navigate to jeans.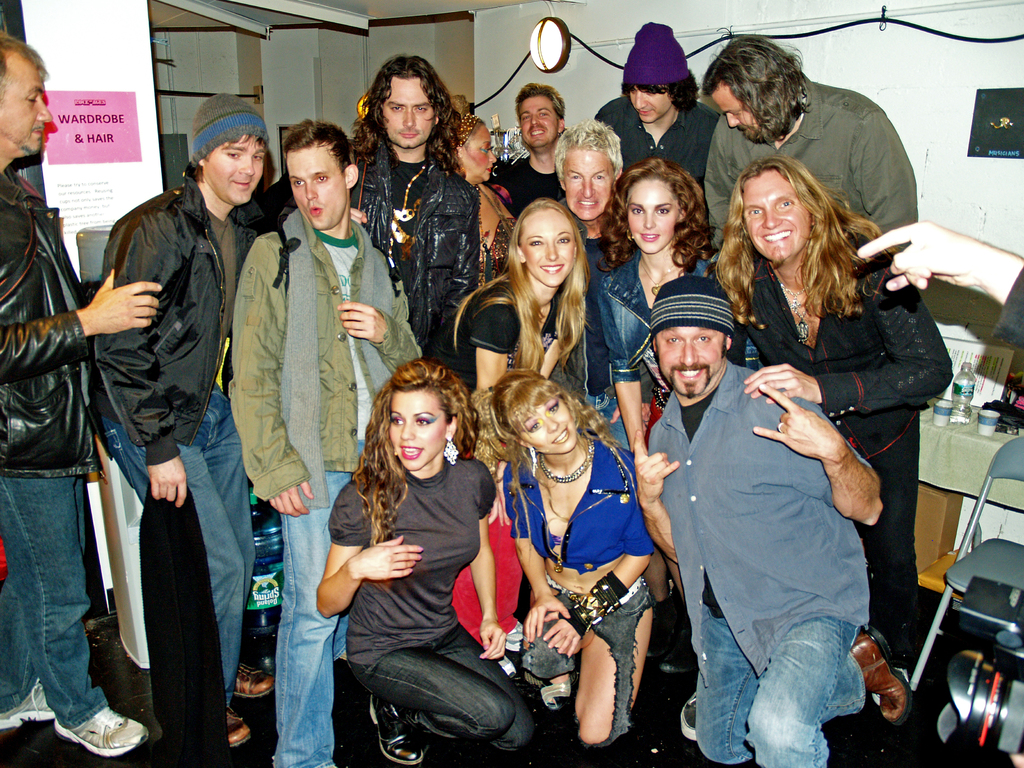
Navigation target: x1=580, y1=387, x2=628, y2=450.
